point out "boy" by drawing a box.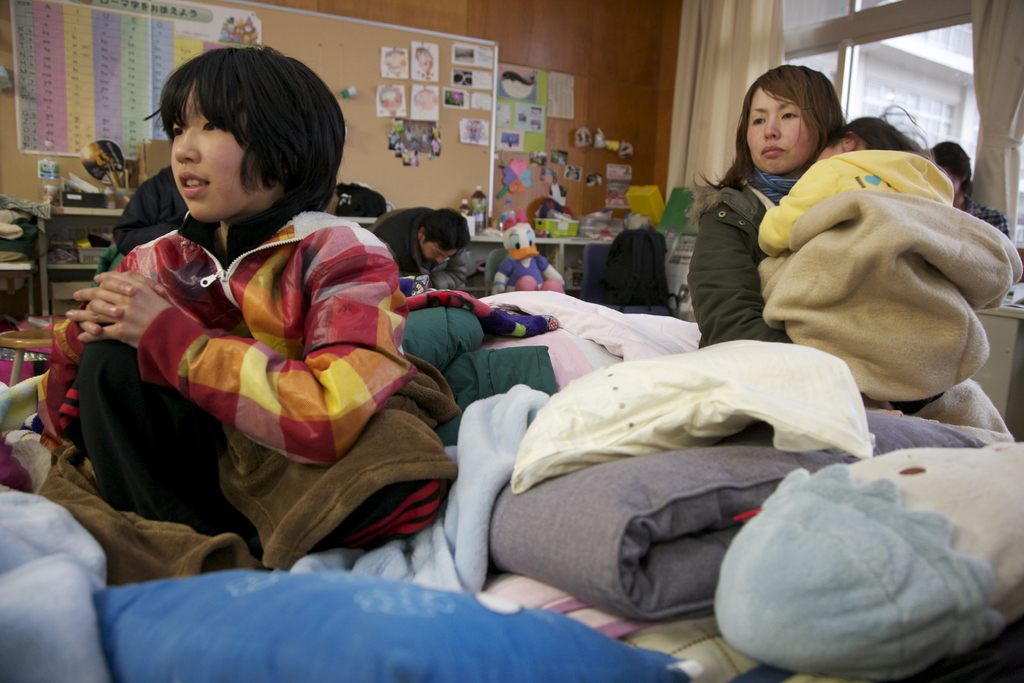
rect(65, 61, 408, 552).
